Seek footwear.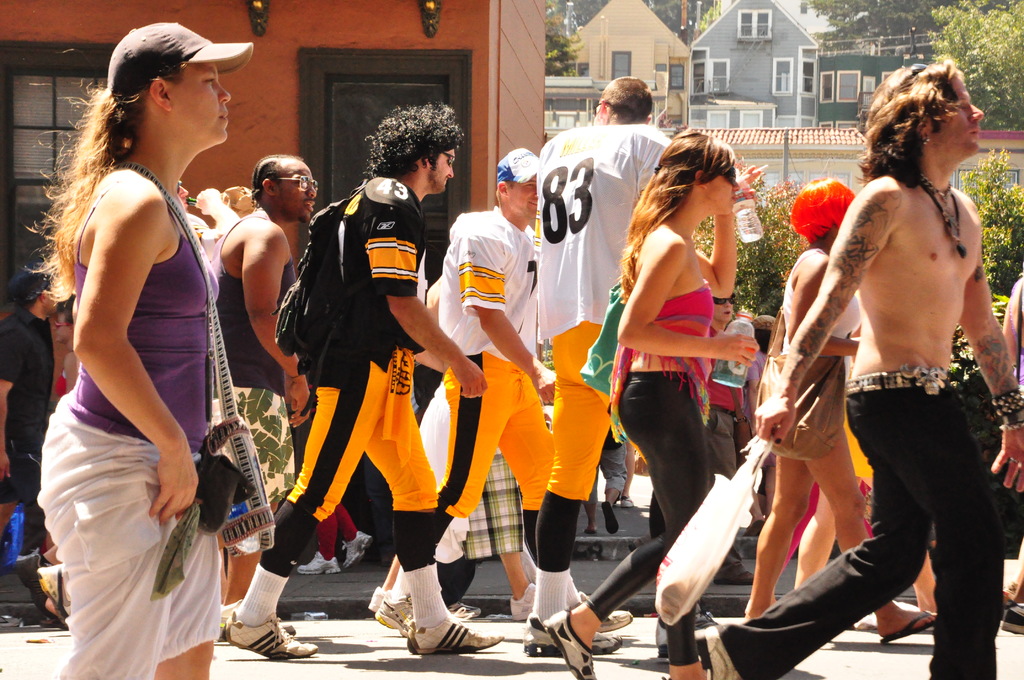
36/548/72/618.
